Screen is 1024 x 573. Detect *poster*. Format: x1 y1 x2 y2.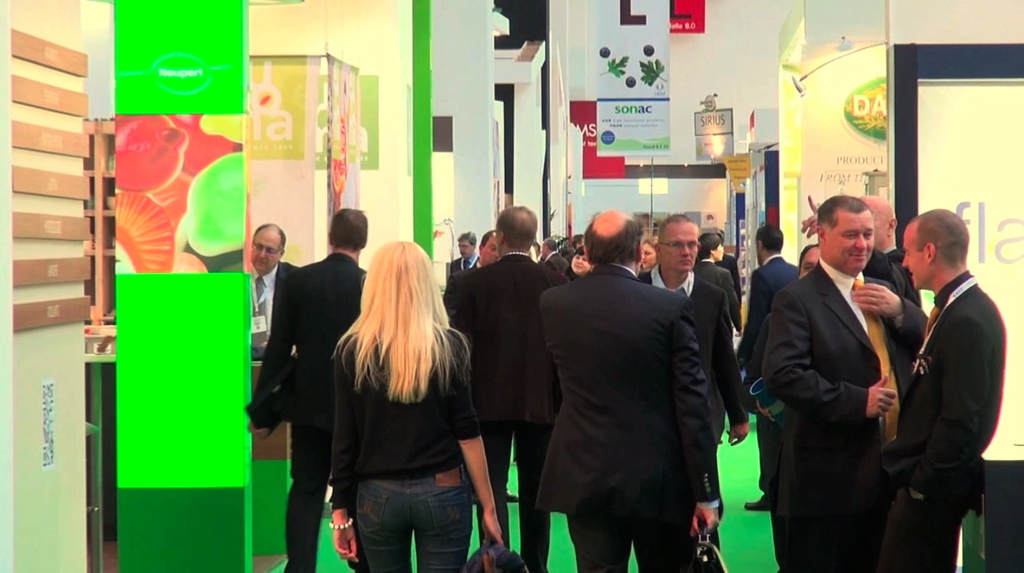
667 0 702 33.
